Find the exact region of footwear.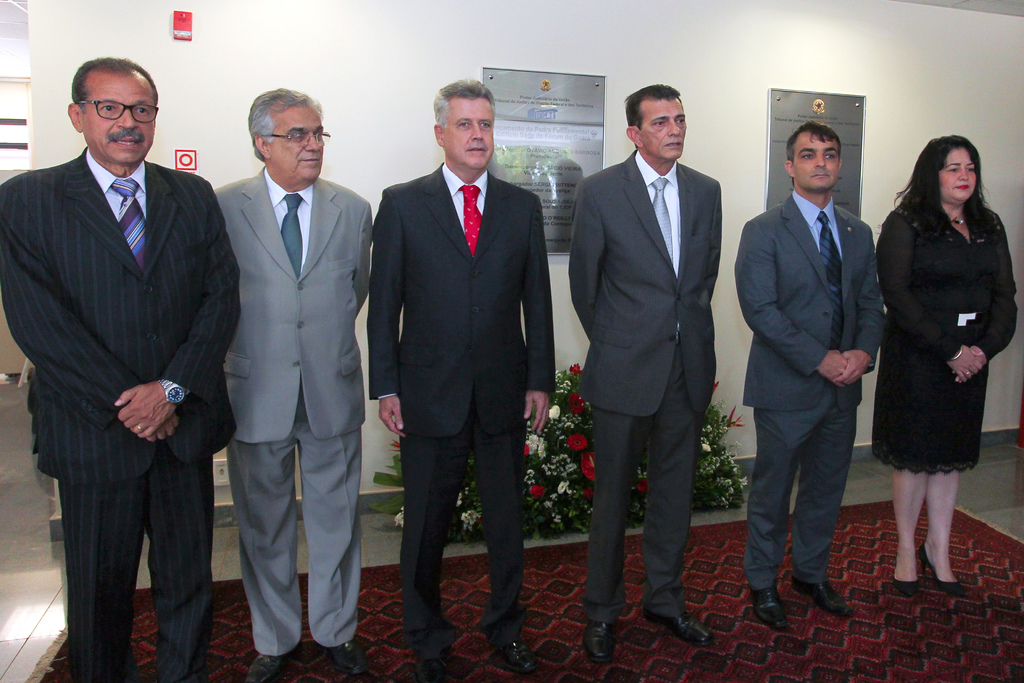
Exact region: {"left": 327, "top": 643, "right": 367, "bottom": 676}.
